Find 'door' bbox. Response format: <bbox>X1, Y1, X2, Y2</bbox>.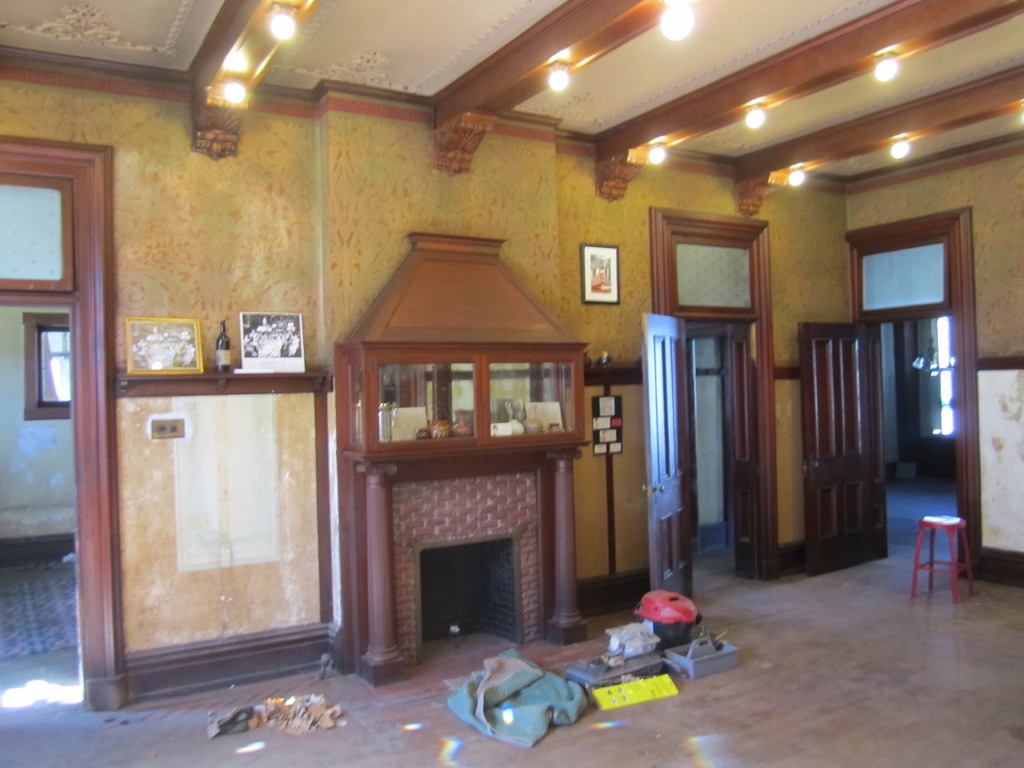
<bbox>801, 320, 892, 579</bbox>.
